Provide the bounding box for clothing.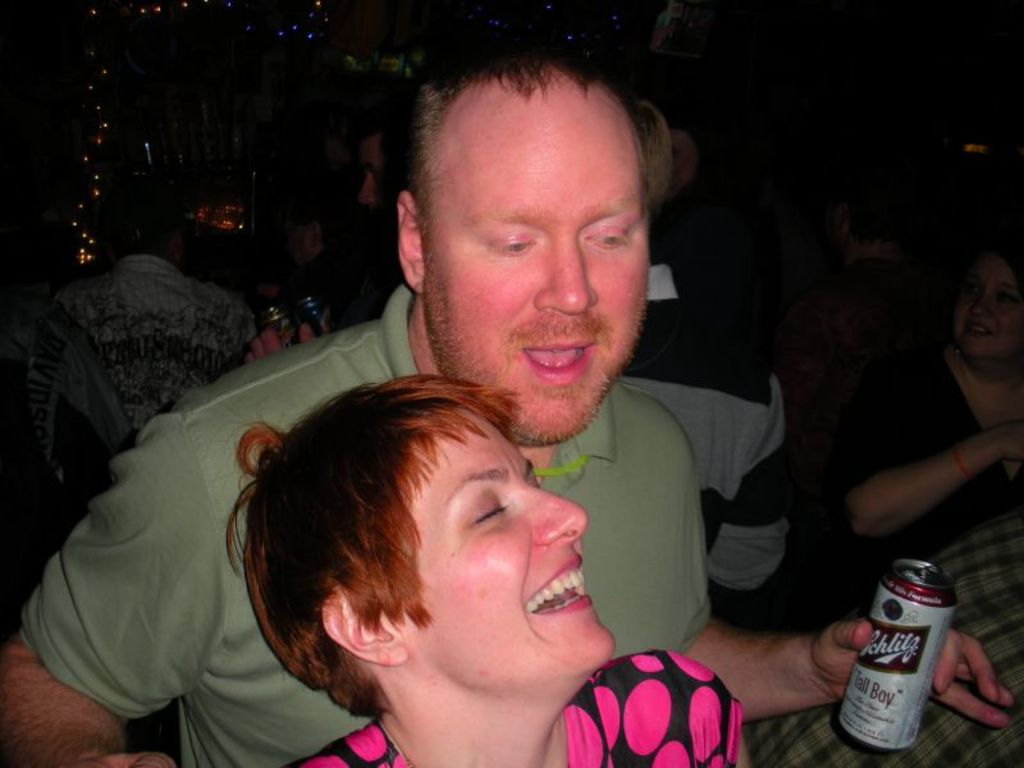
detection(621, 268, 804, 586).
